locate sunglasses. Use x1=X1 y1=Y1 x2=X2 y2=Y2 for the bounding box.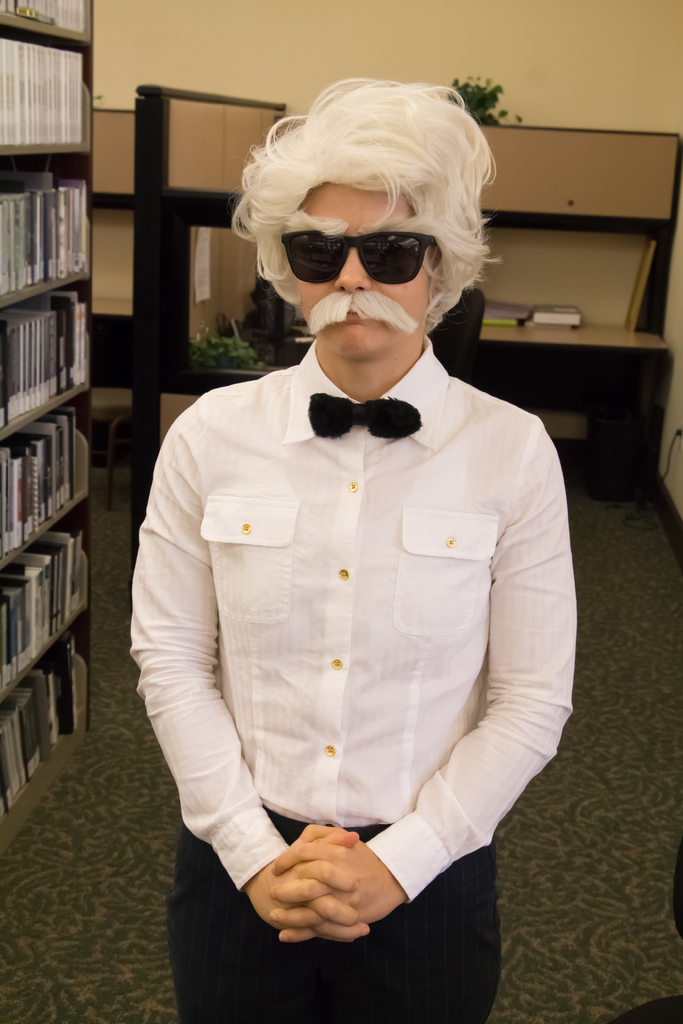
x1=284 y1=230 x2=442 y2=282.
